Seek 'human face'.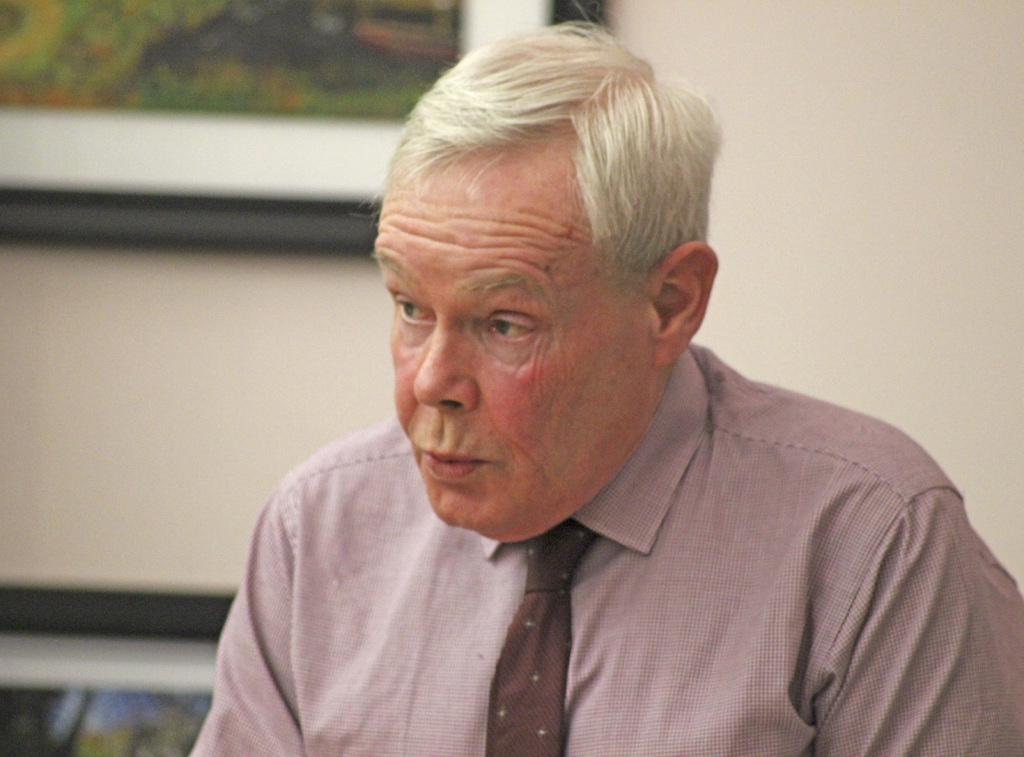
pyautogui.locateOnScreen(372, 161, 644, 528).
